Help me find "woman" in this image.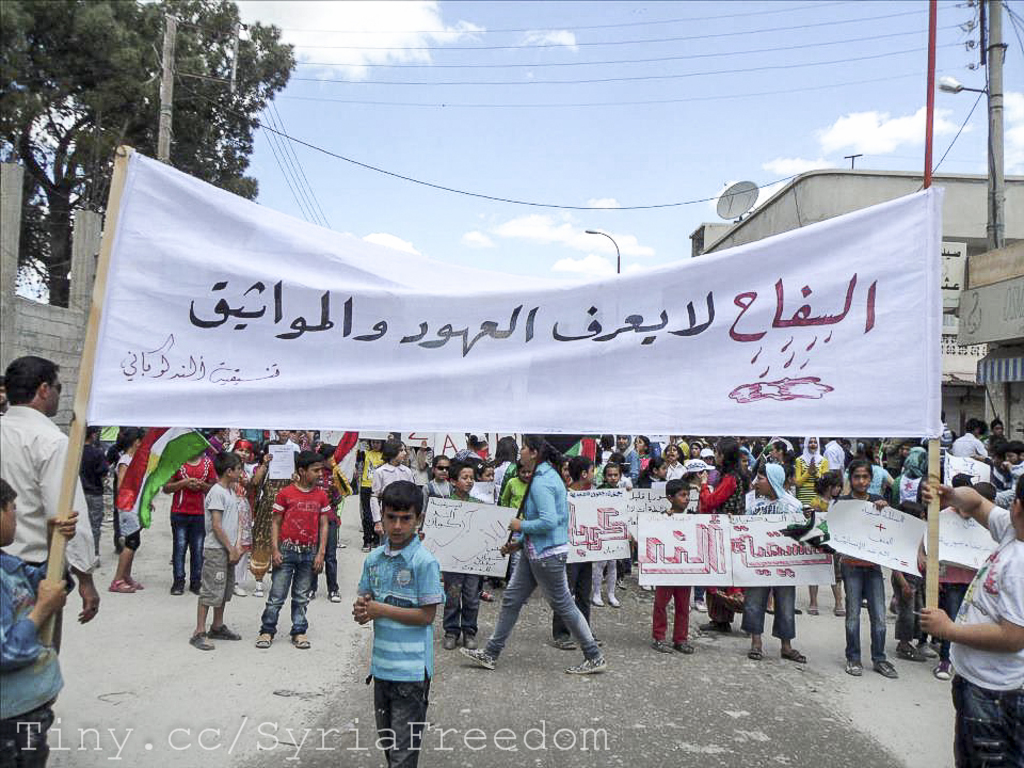
Found it: (left=609, top=435, right=650, bottom=486).
